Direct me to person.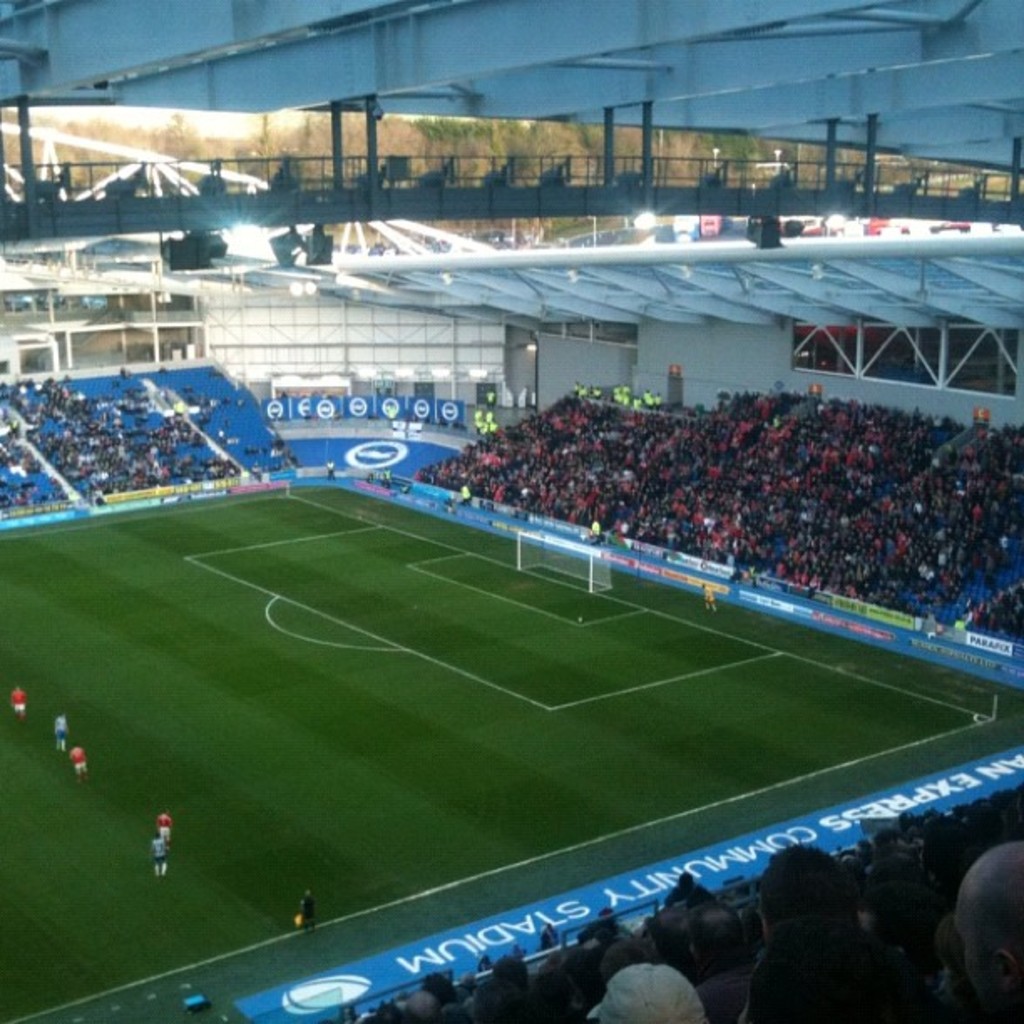
Direction: detection(12, 681, 32, 719).
